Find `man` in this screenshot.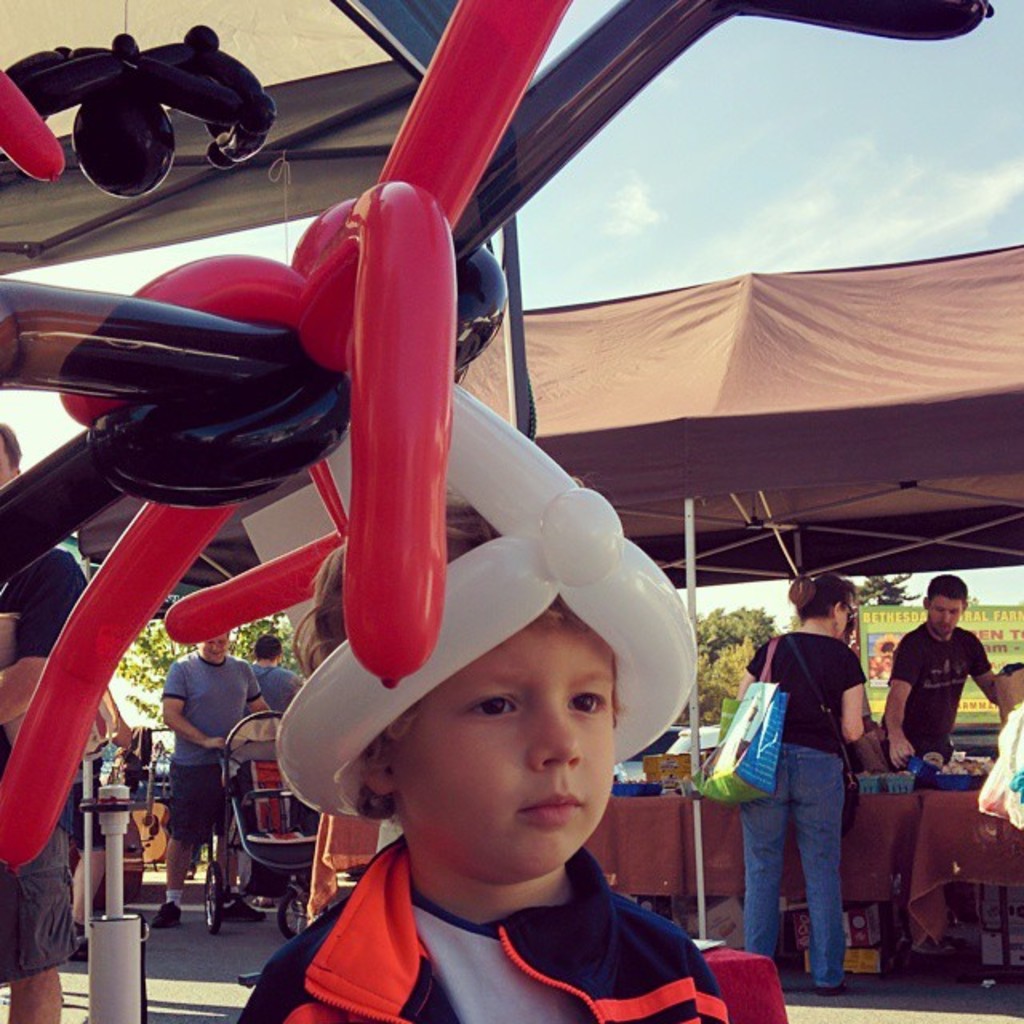
The bounding box for `man` is 149,616,270,942.
